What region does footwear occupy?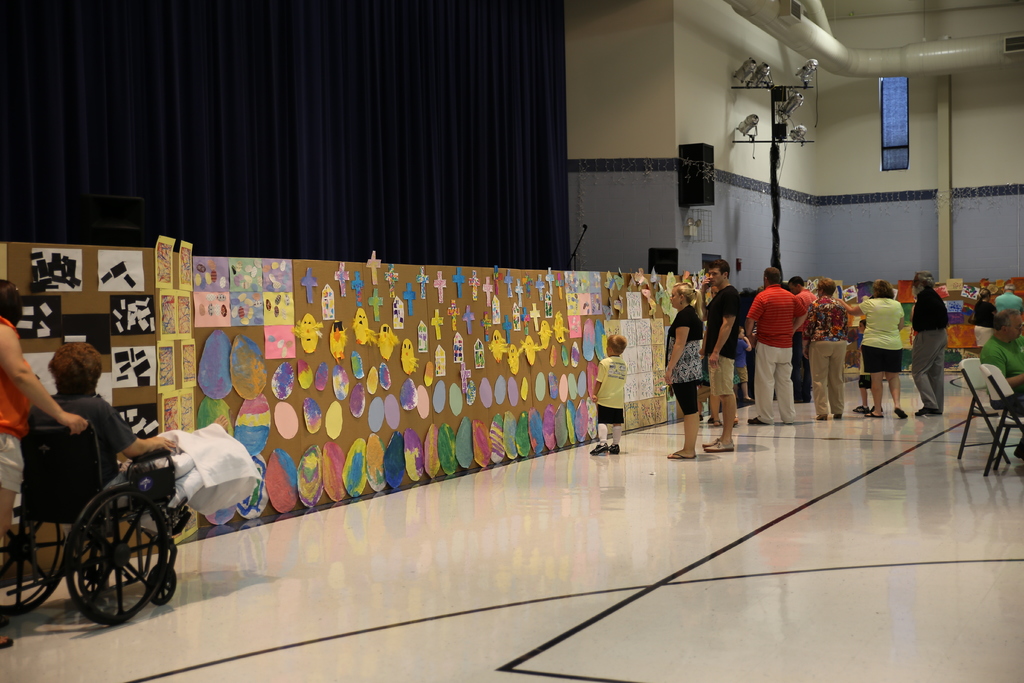
pyautogui.locateOnScreen(733, 417, 740, 426).
